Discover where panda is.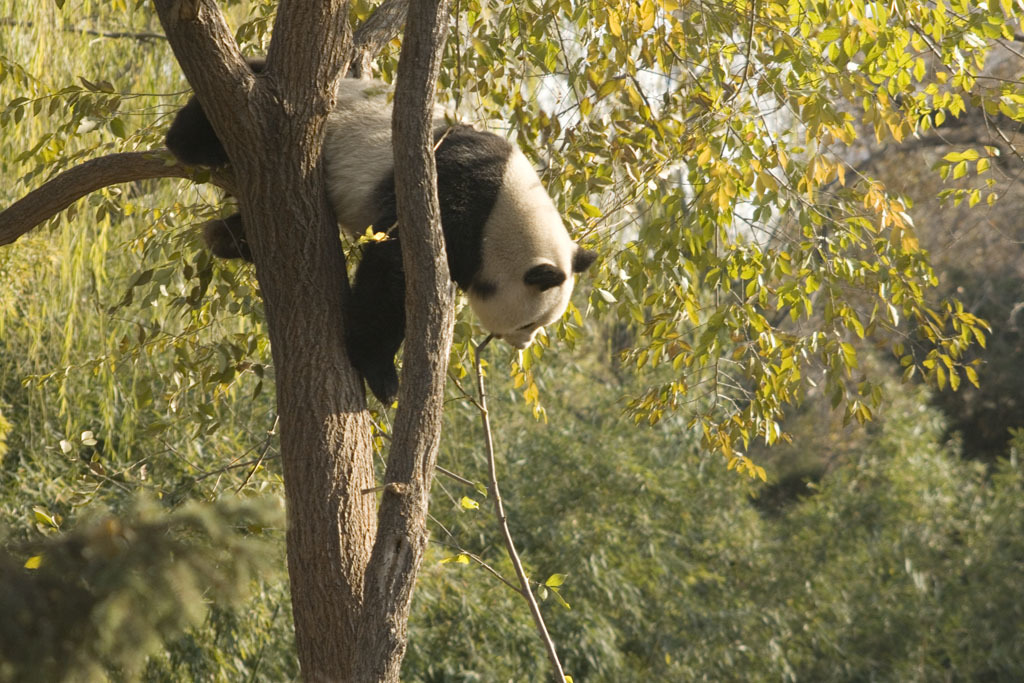
Discovered at x1=163, y1=59, x2=598, y2=405.
